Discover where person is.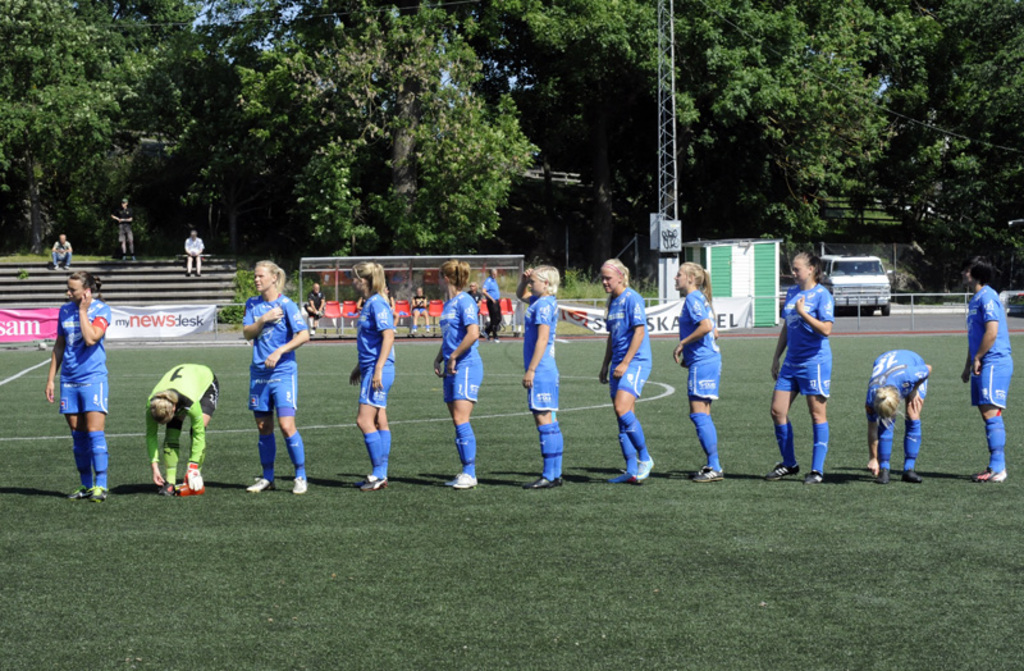
Discovered at {"x1": 768, "y1": 251, "x2": 835, "y2": 479}.
